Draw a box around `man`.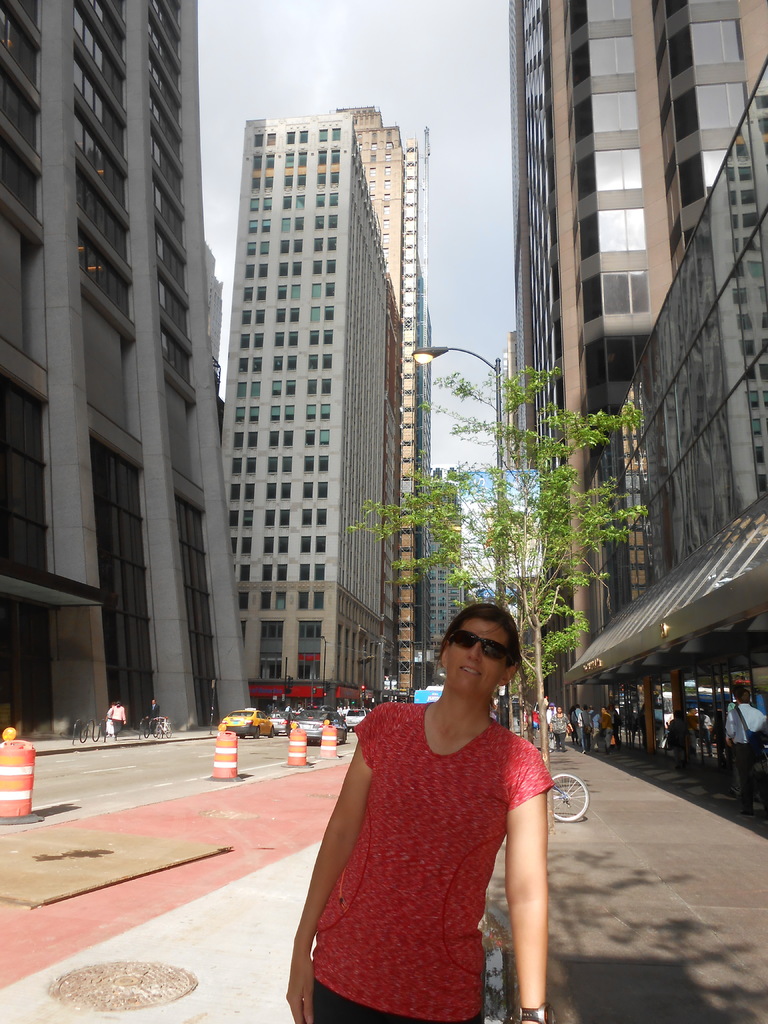
571 705 582 724.
